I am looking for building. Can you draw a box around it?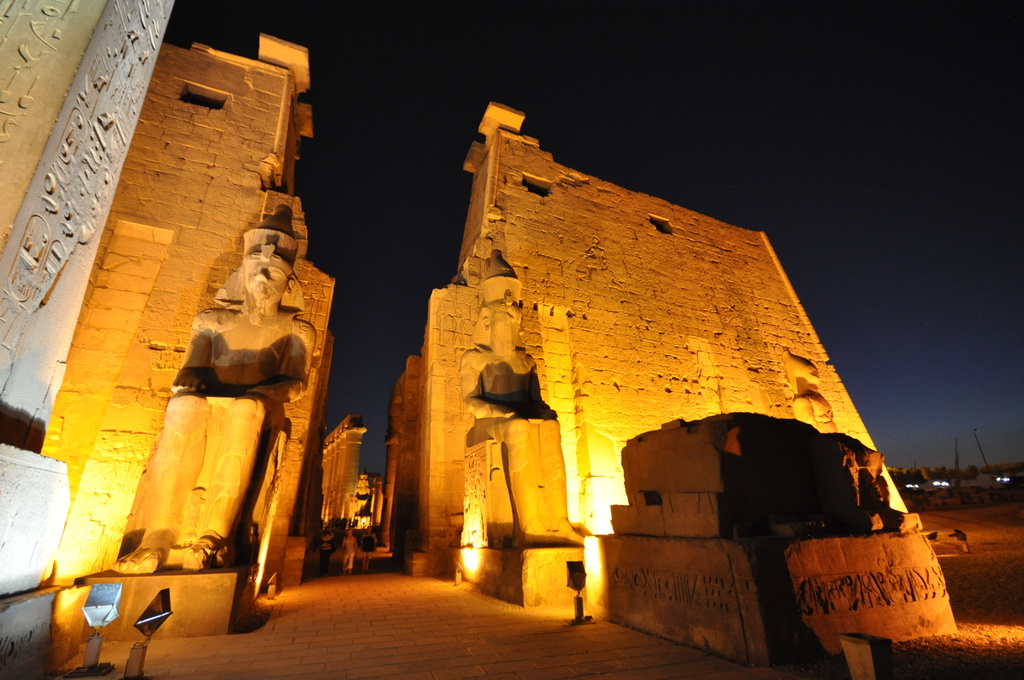
Sure, the bounding box is [left=0, top=0, right=929, bottom=645].
